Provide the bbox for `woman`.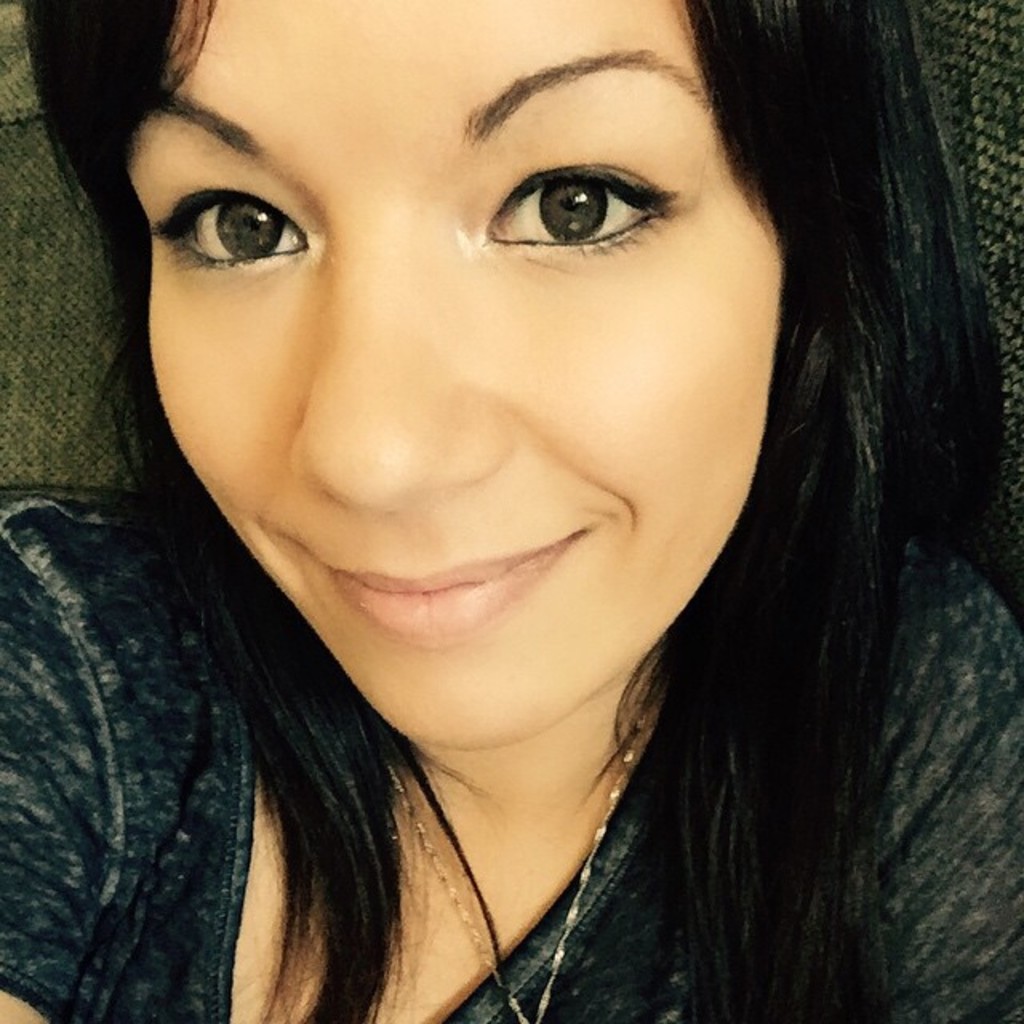
<region>0, 0, 1023, 1023</region>.
